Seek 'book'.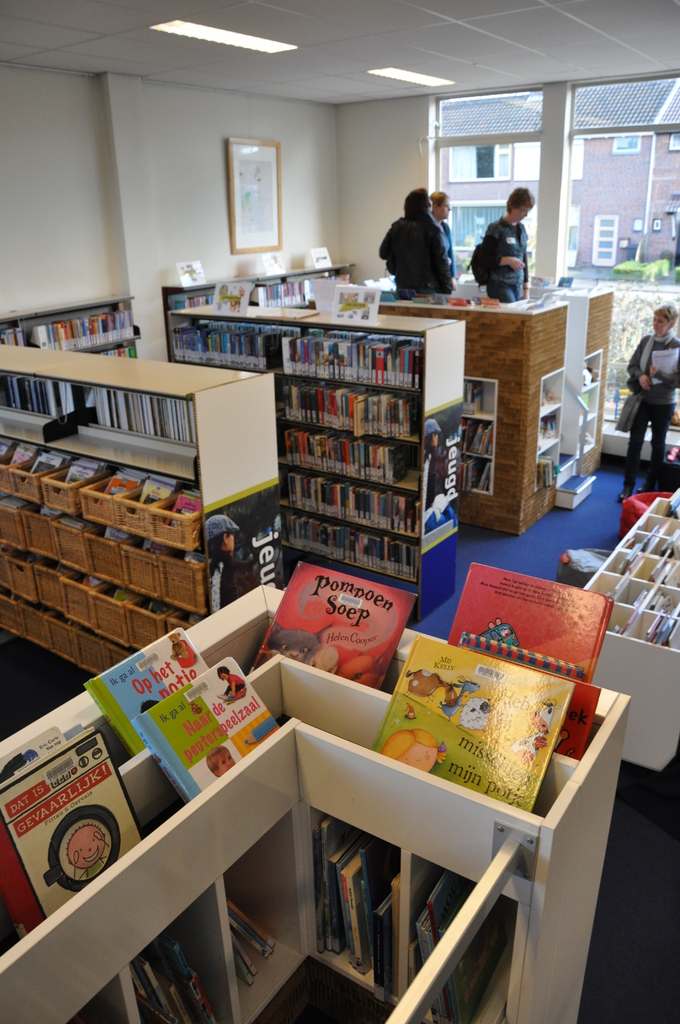
x1=364 y1=623 x2=578 y2=805.
